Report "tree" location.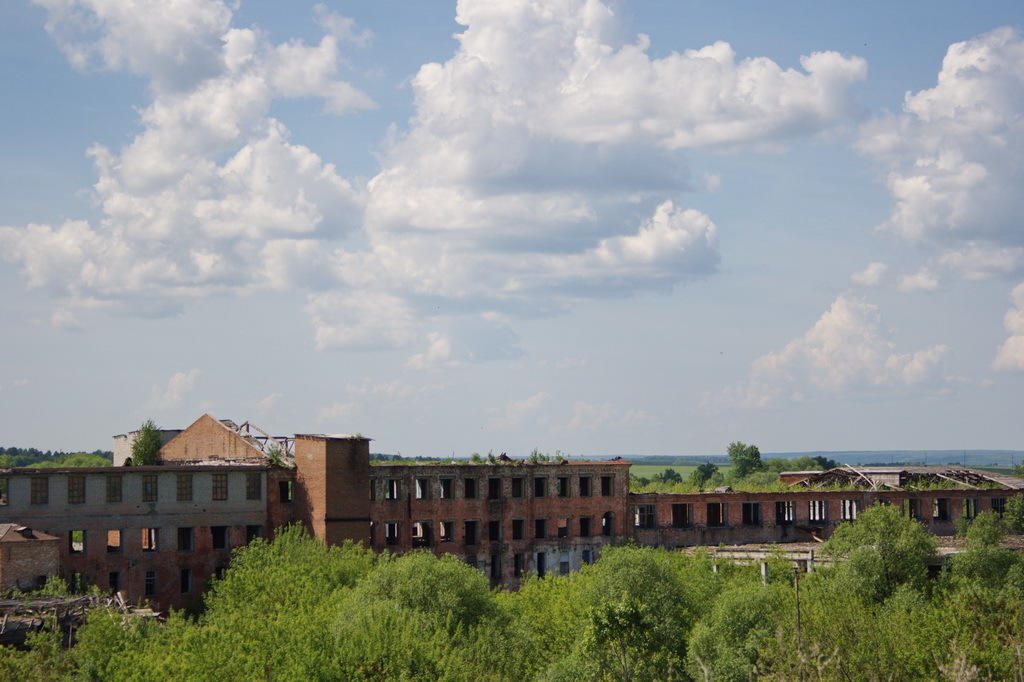
Report: select_region(630, 465, 678, 497).
